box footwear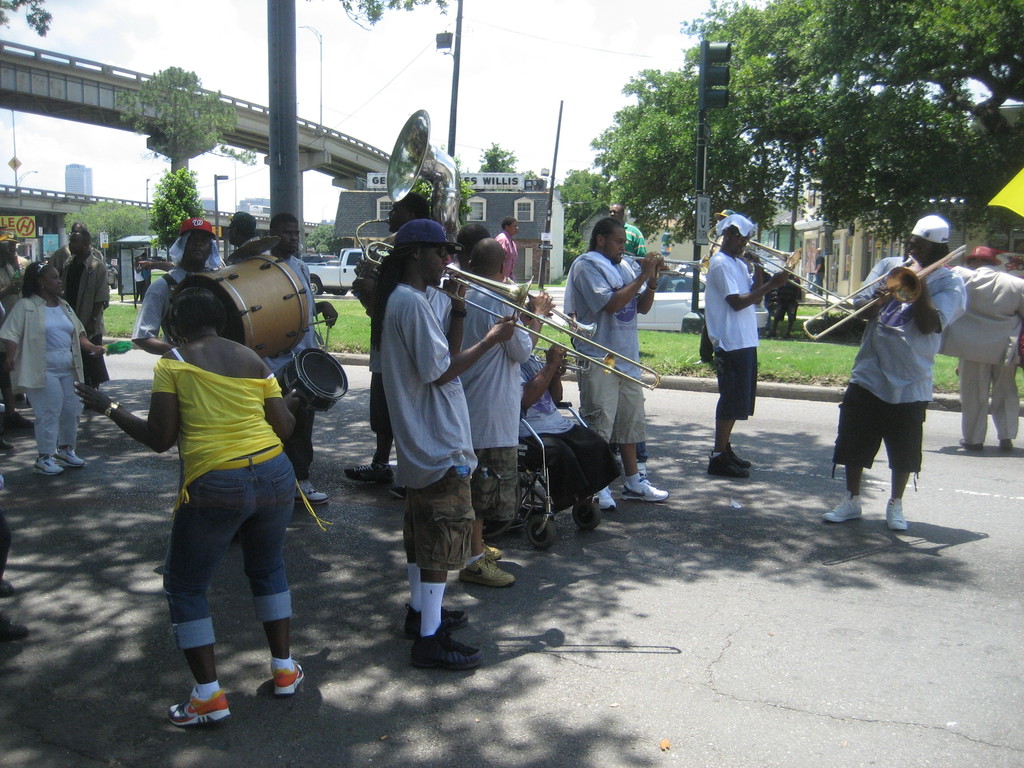
region(29, 454, 58, 470)
